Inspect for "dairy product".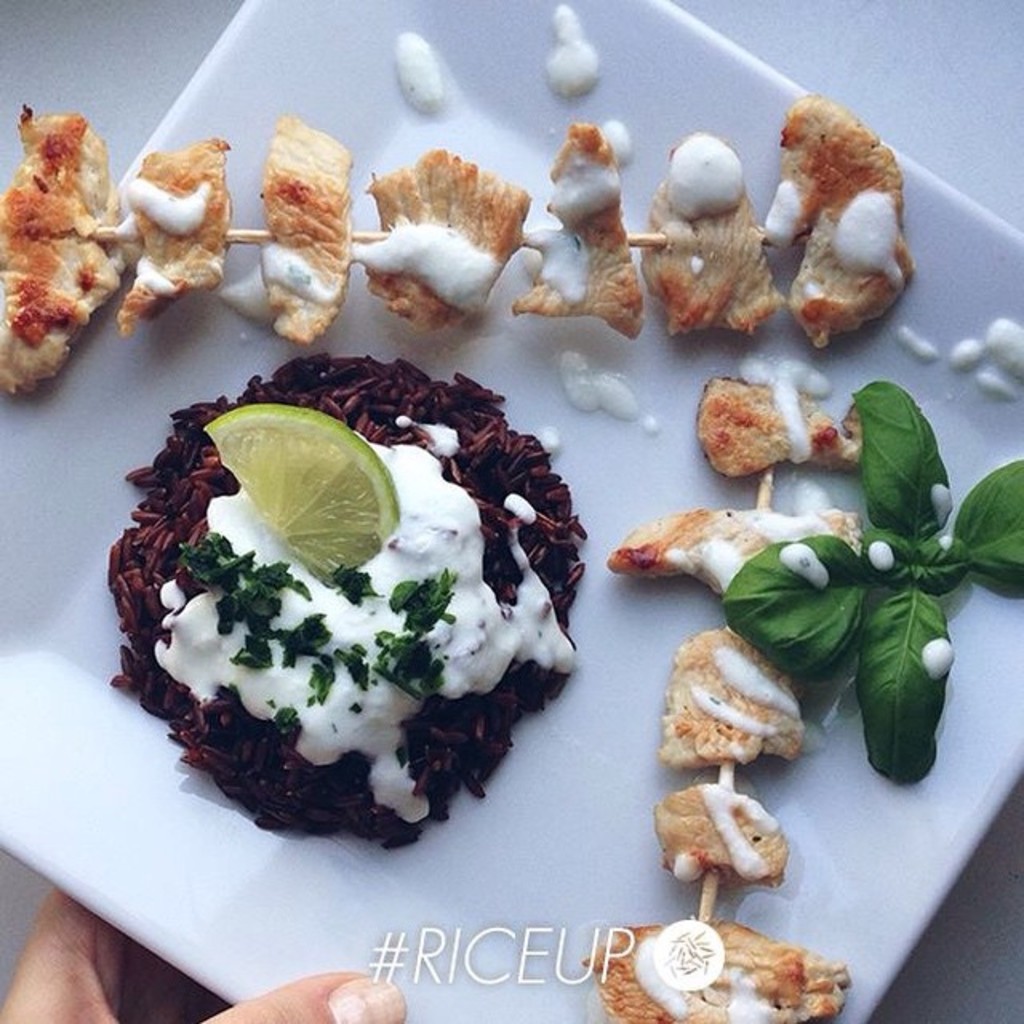
Inspection: box(114, 398, 573, 842).
